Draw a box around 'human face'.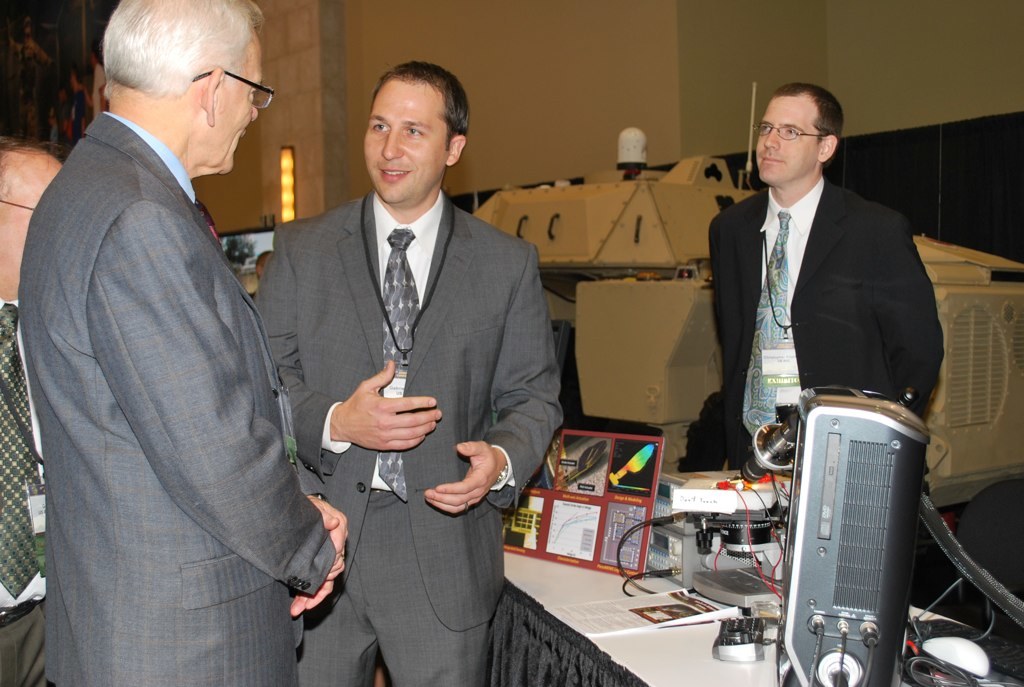
x1=0, y1=154, x2=65, y2=307.
